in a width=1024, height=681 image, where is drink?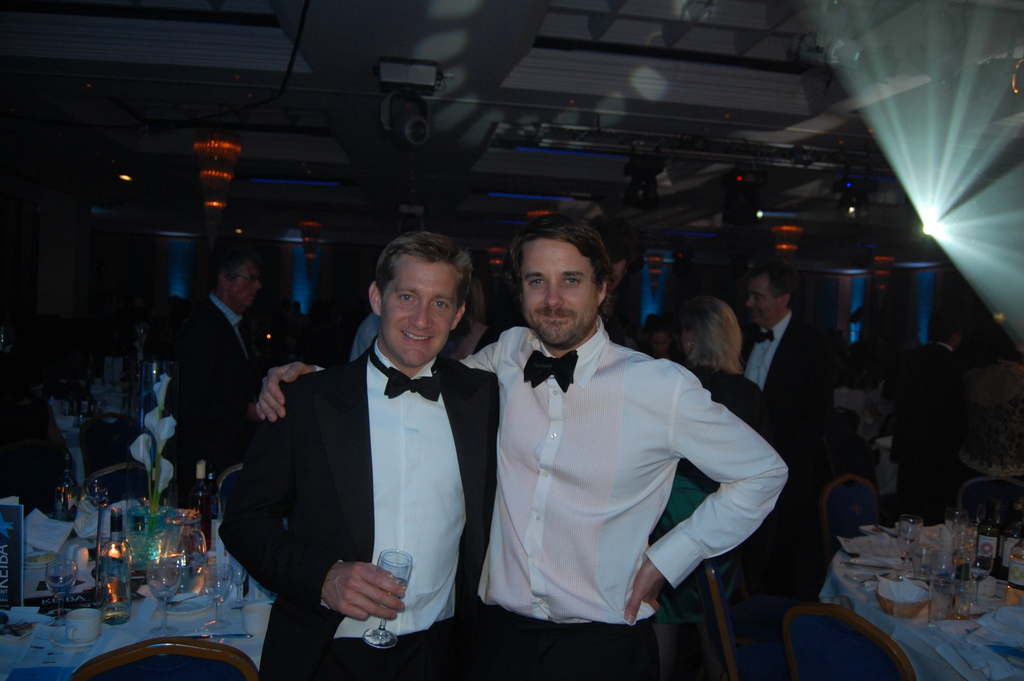
<box>95,545,127,605</box>.
